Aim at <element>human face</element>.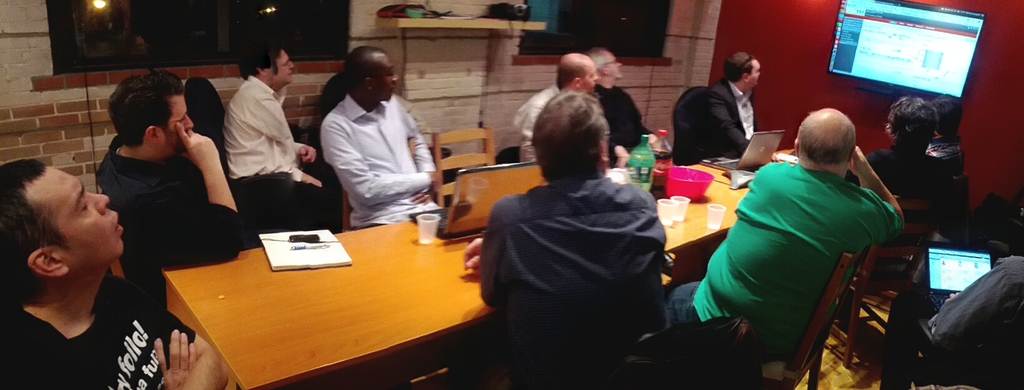
Aimed at {"x1": 609, "y1": 51, "x2": 623, "y2": 79}.
